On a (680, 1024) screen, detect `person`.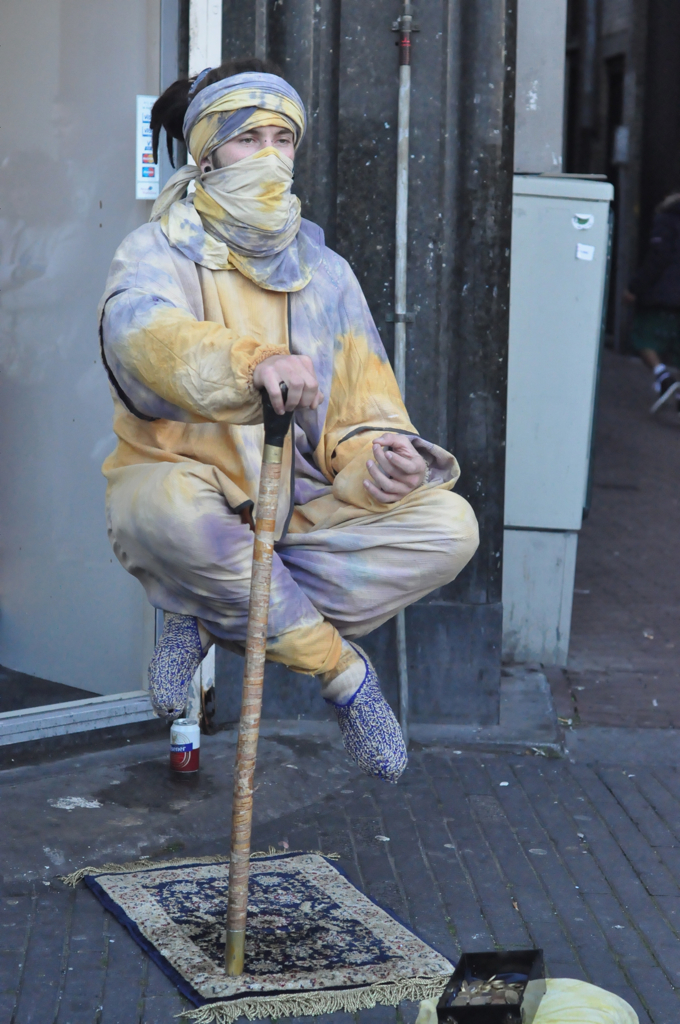
region(103, 60, 483, 778).
